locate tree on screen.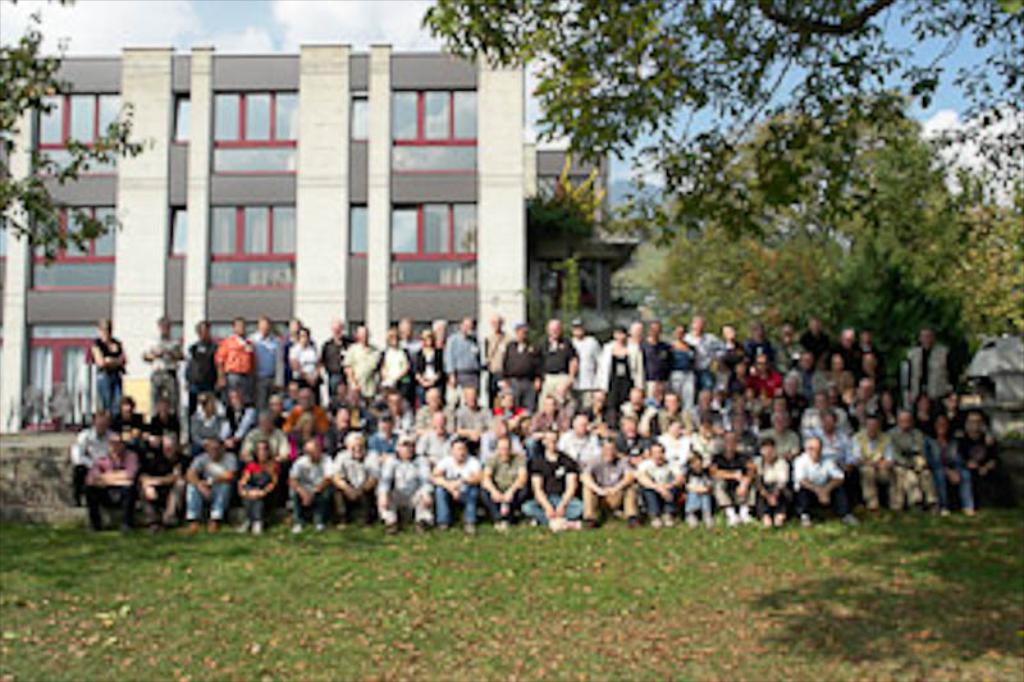
On screen at <region>0, 19, 169, 261</region>.
